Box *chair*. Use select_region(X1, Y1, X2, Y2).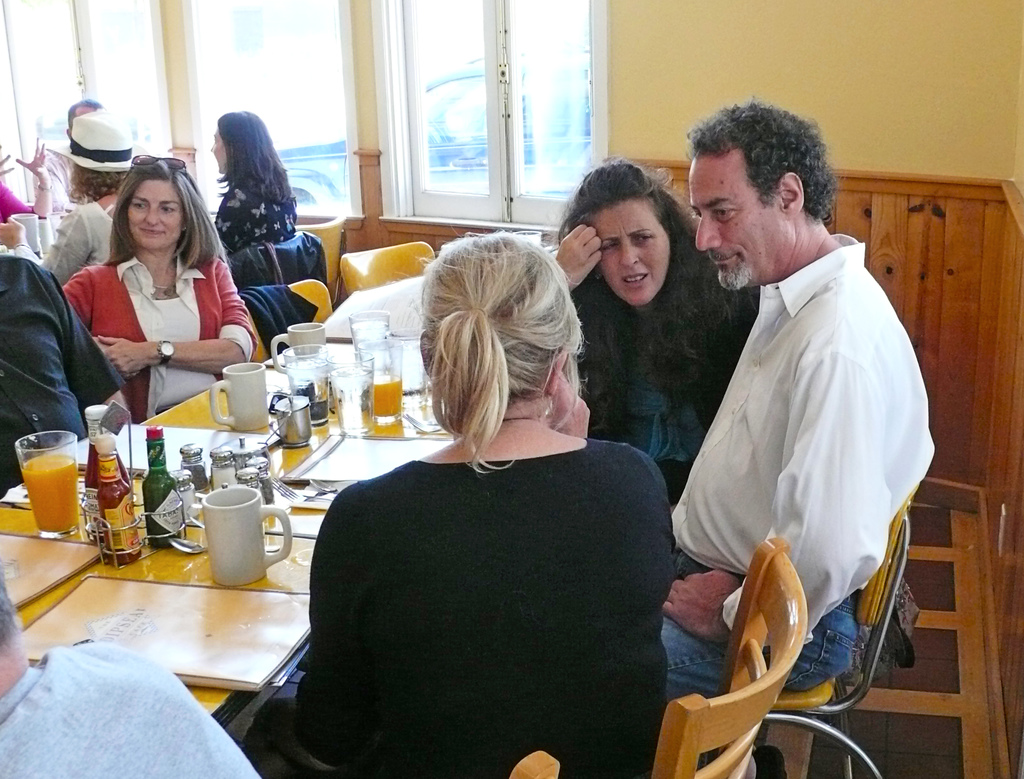
select_region(248, 280, 337, 362).
